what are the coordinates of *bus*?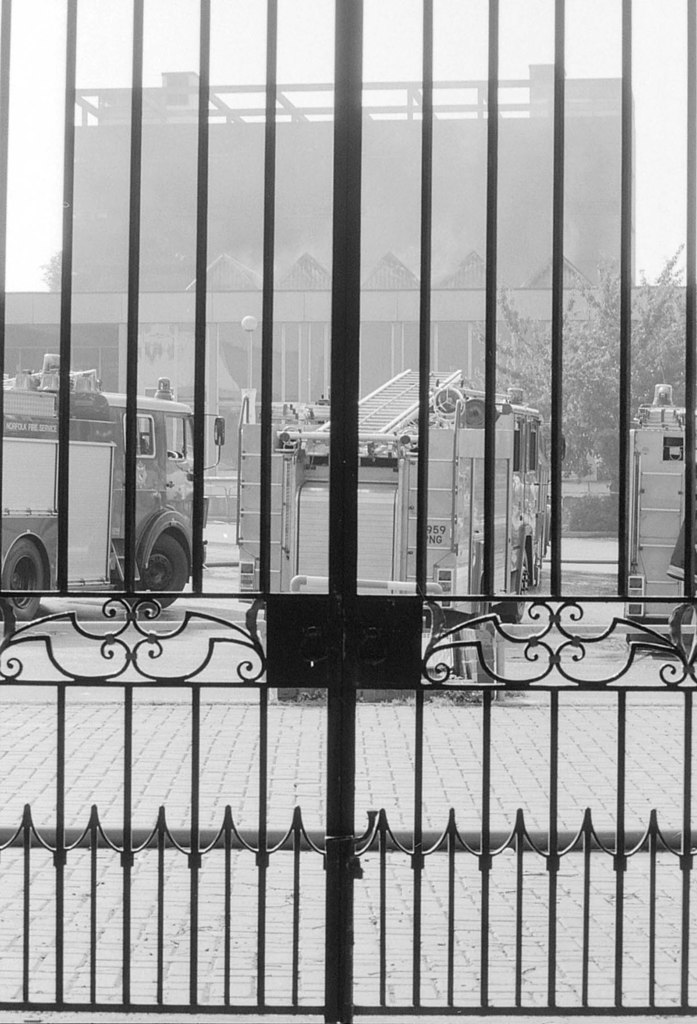
0/376/224/614.
